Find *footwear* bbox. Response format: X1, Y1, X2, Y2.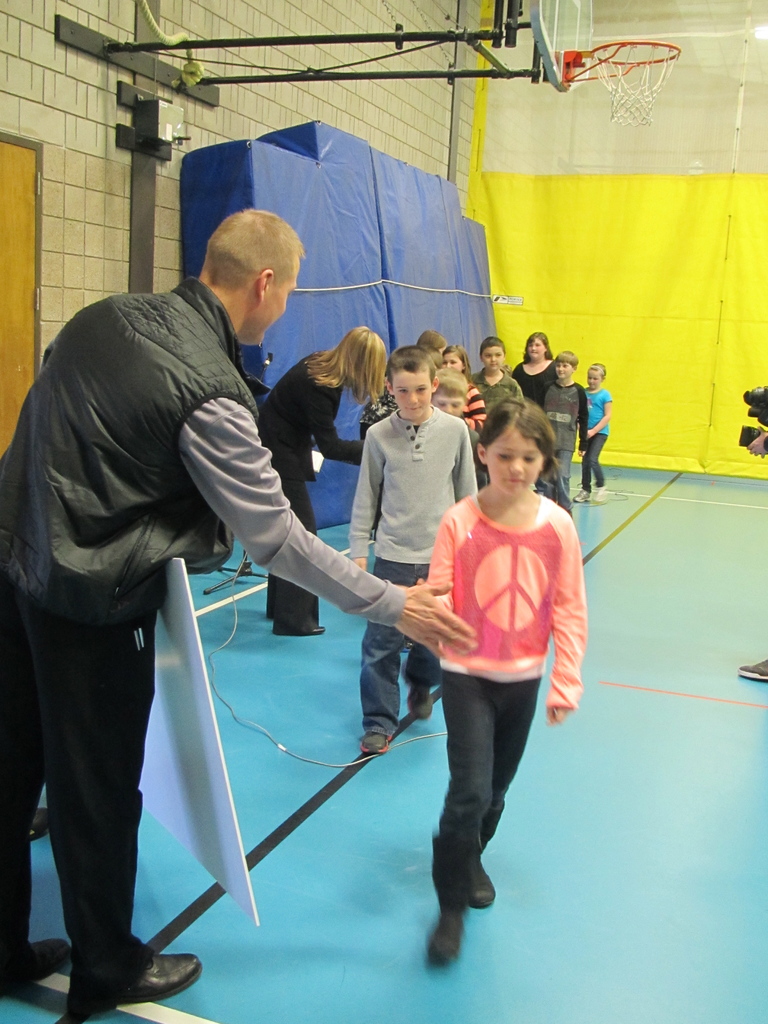
404, 681, 436, 721.
